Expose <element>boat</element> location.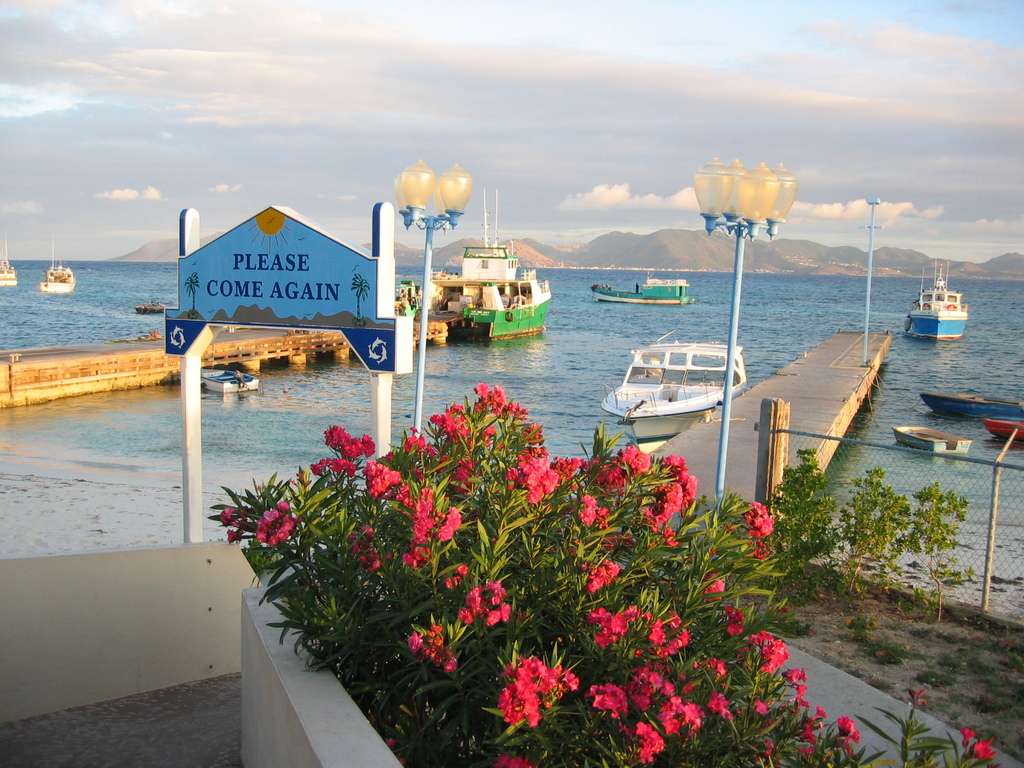
Exposed at select_region(1, 230, 14, 284).
